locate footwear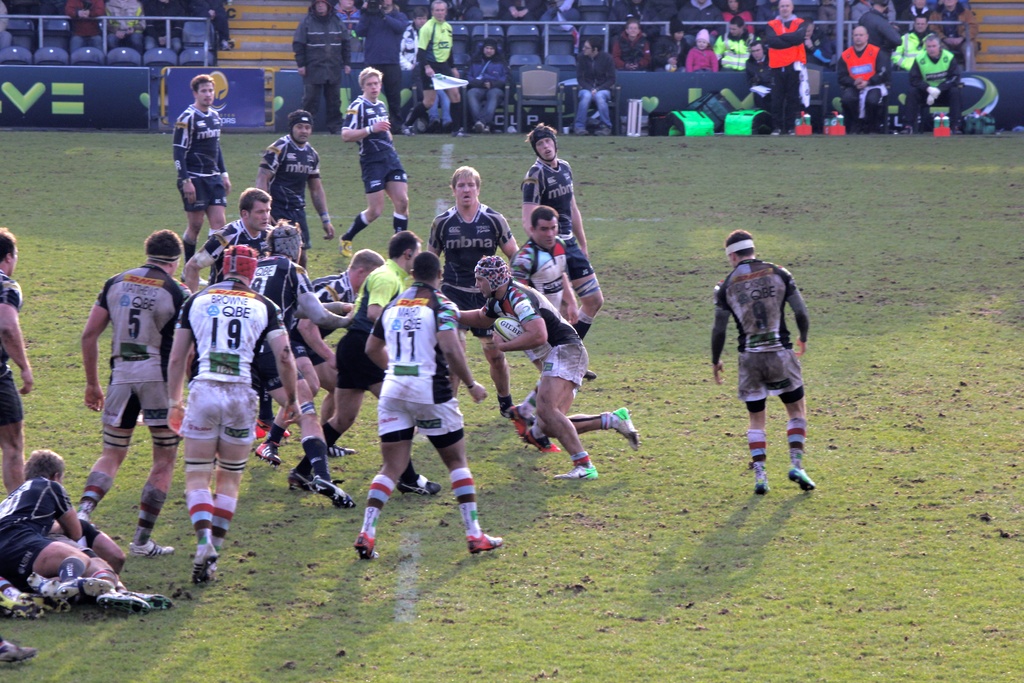
locate(287, 472, 323, 492)
